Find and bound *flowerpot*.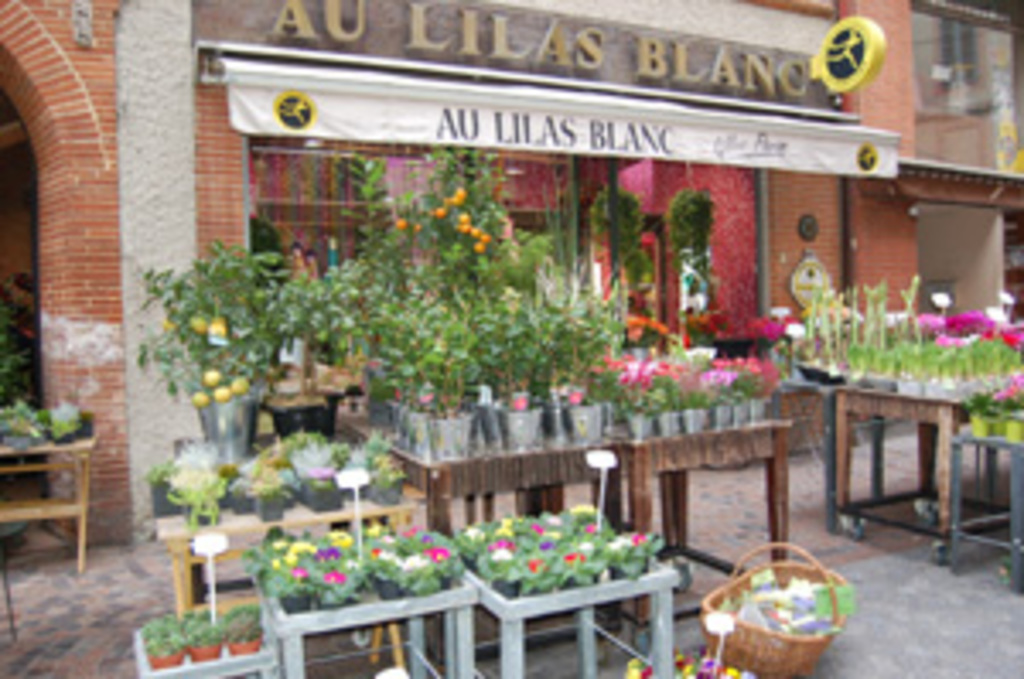
Bound: left=150, top=474, right=184, bottom=515.
